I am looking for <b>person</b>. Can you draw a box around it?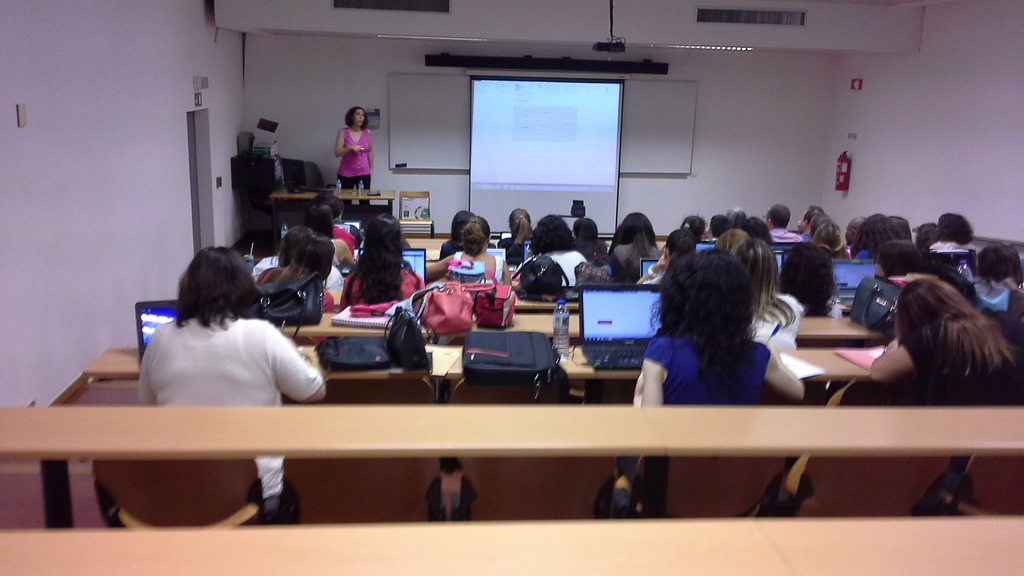
Sure, the bounding box is <bbox>851, 213, 906, 260</bbox>.
